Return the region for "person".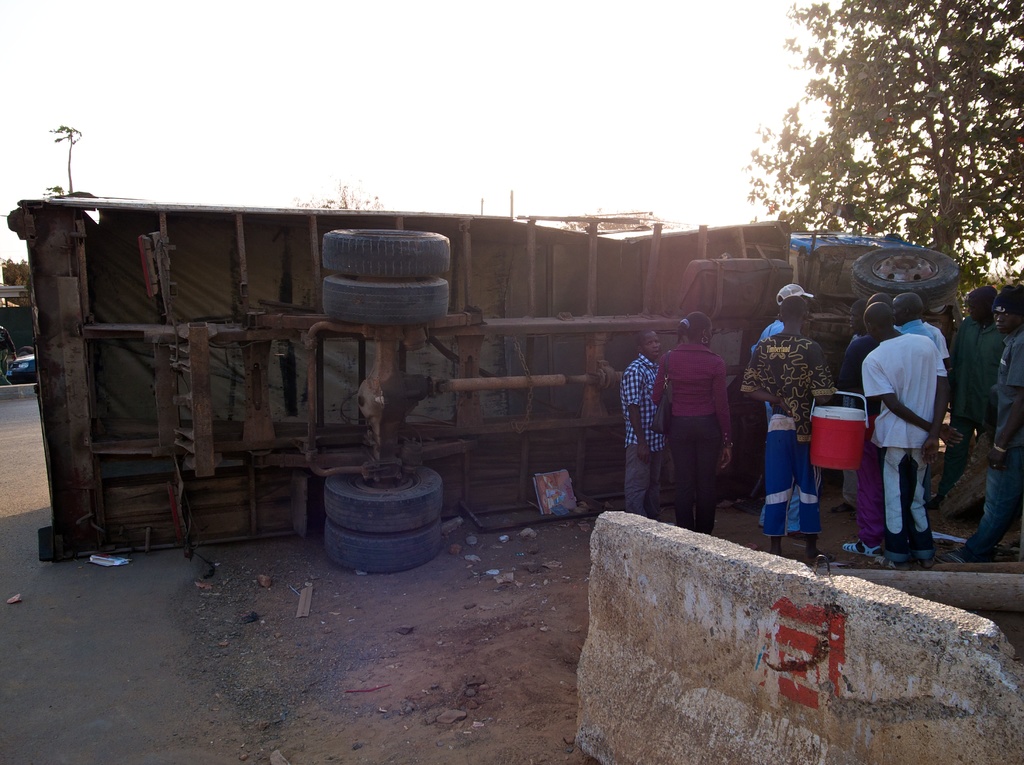
623 329 669 518.
